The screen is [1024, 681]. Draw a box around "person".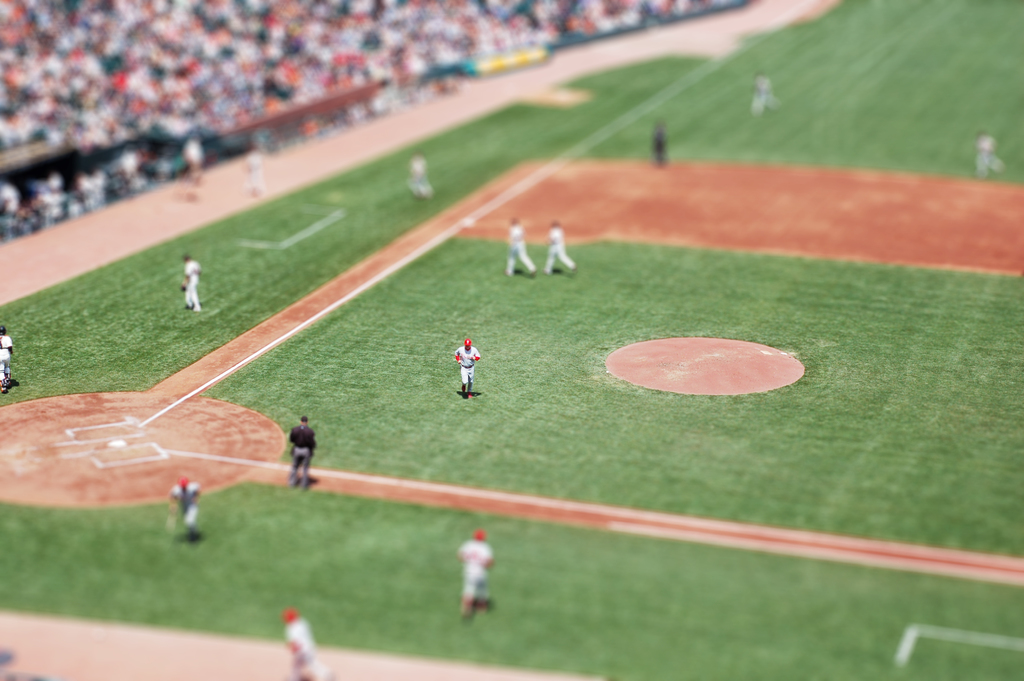
[186, 252, 204, 310].
